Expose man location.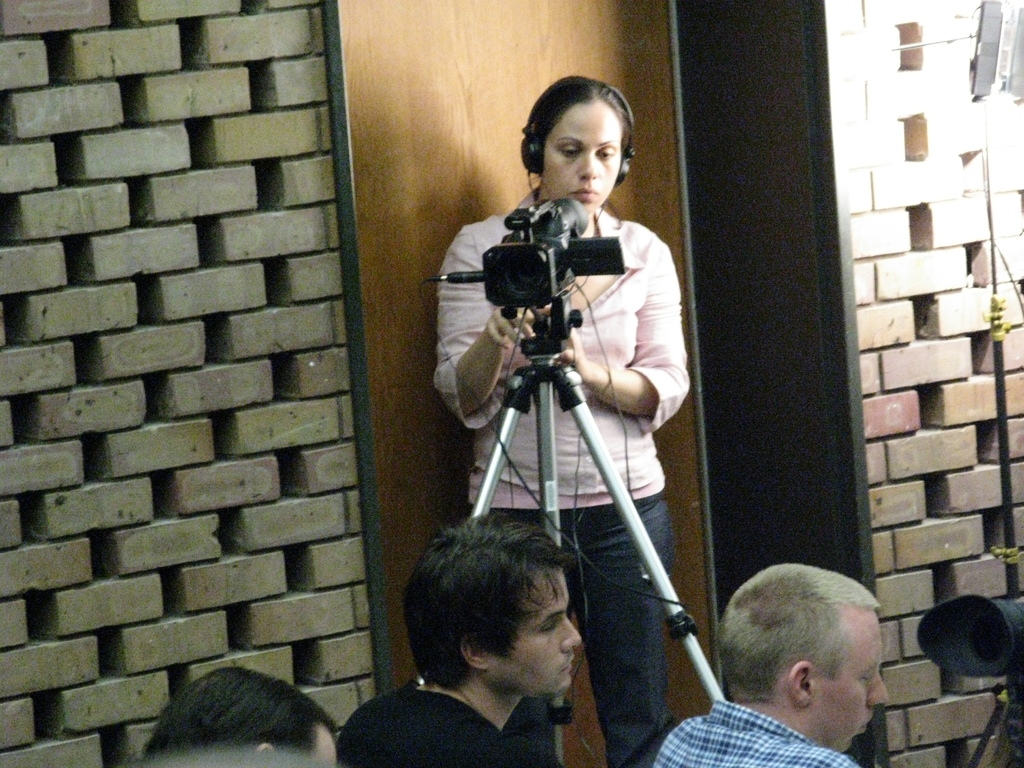
Exposed at (343,513,673,767).
